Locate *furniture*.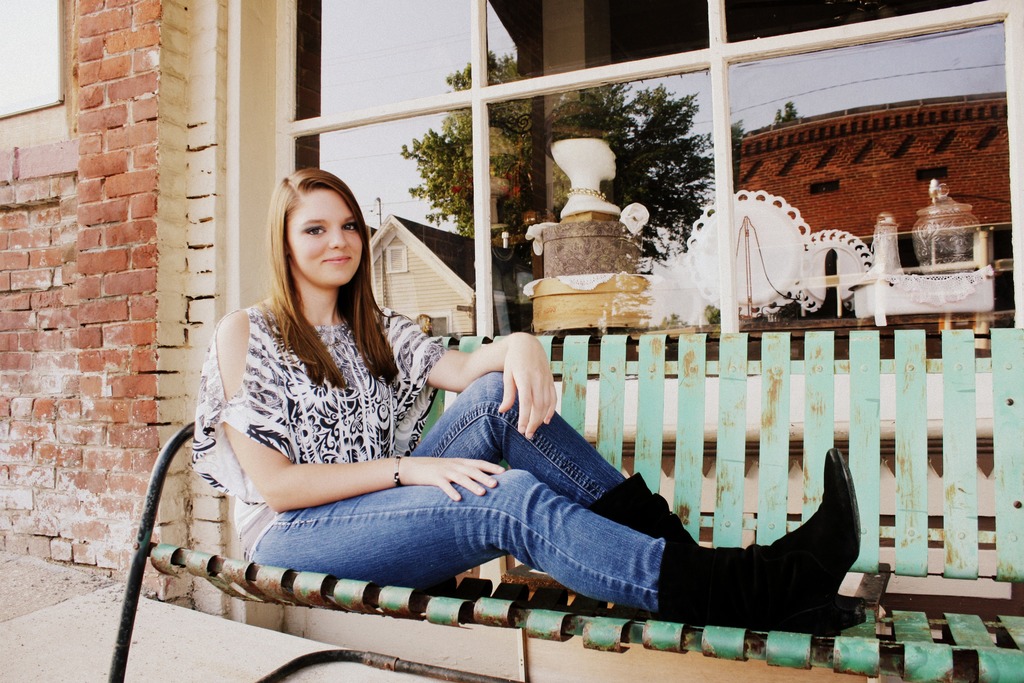
Bounding box: (x1=106, y1=329, x2=1023, y2=682).
